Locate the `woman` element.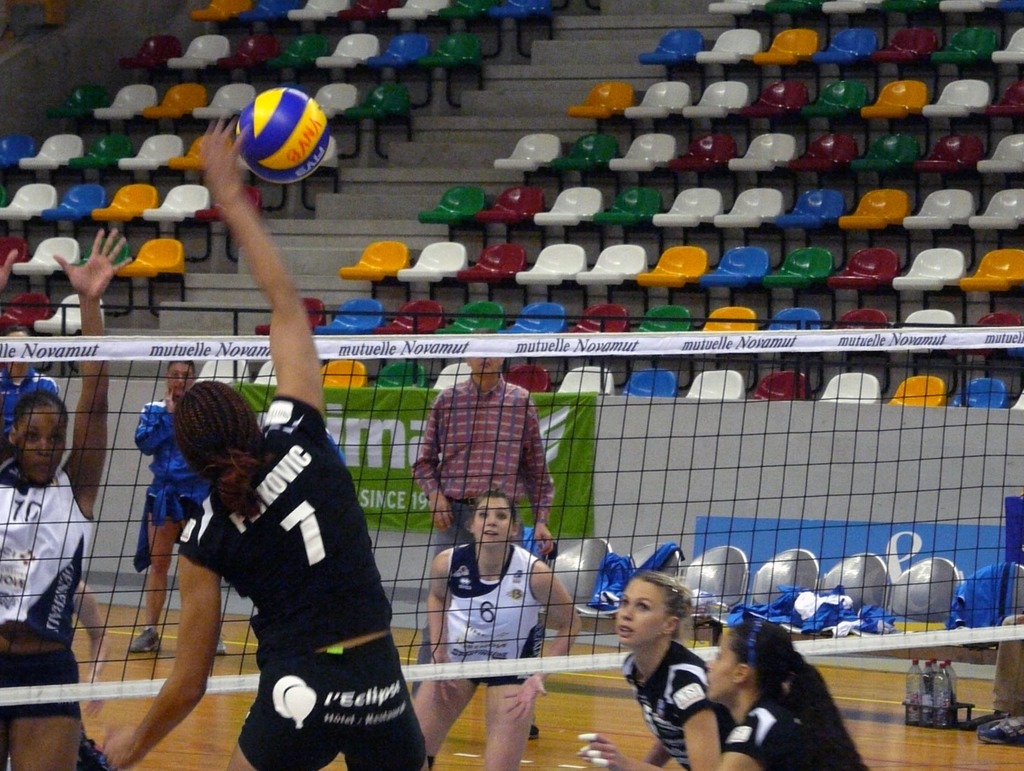
Element bbox: [left=704, top=613, right=870, bottom=770].
